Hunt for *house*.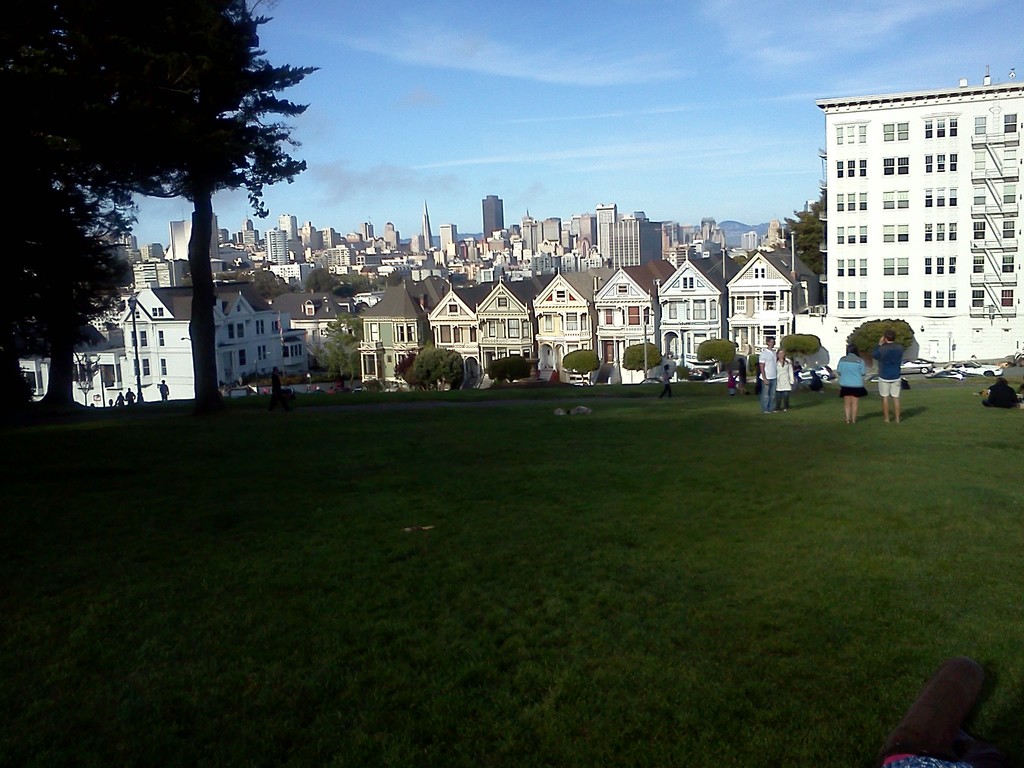
Hunted down at x1=440, y1=212, x2=477, y2=264.
